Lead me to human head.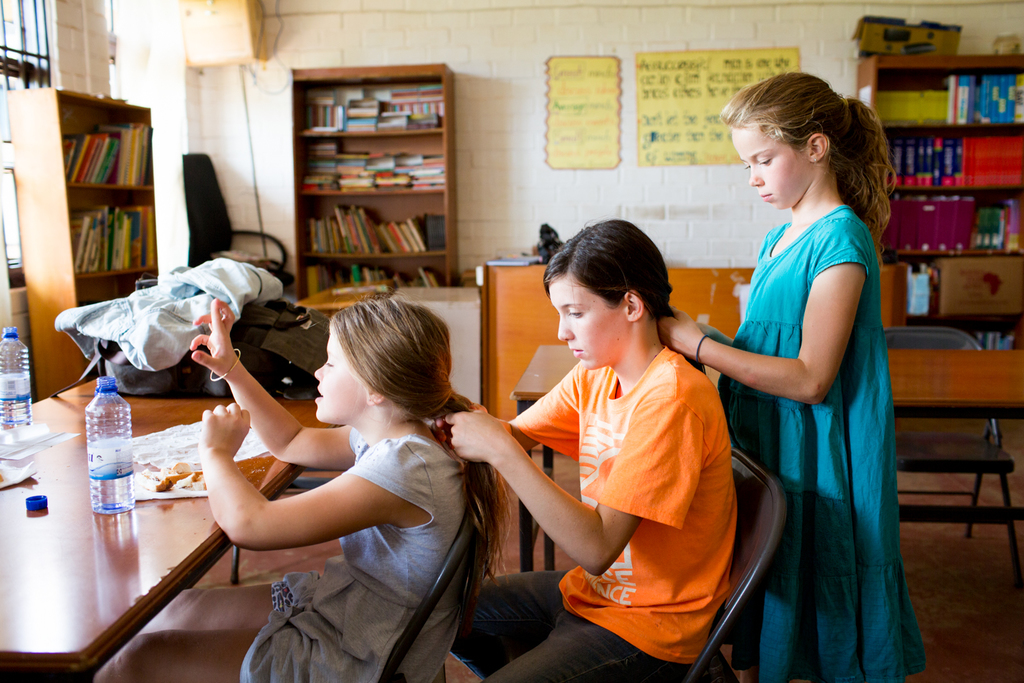
Lead to <box>297,298,465,454</box>.
